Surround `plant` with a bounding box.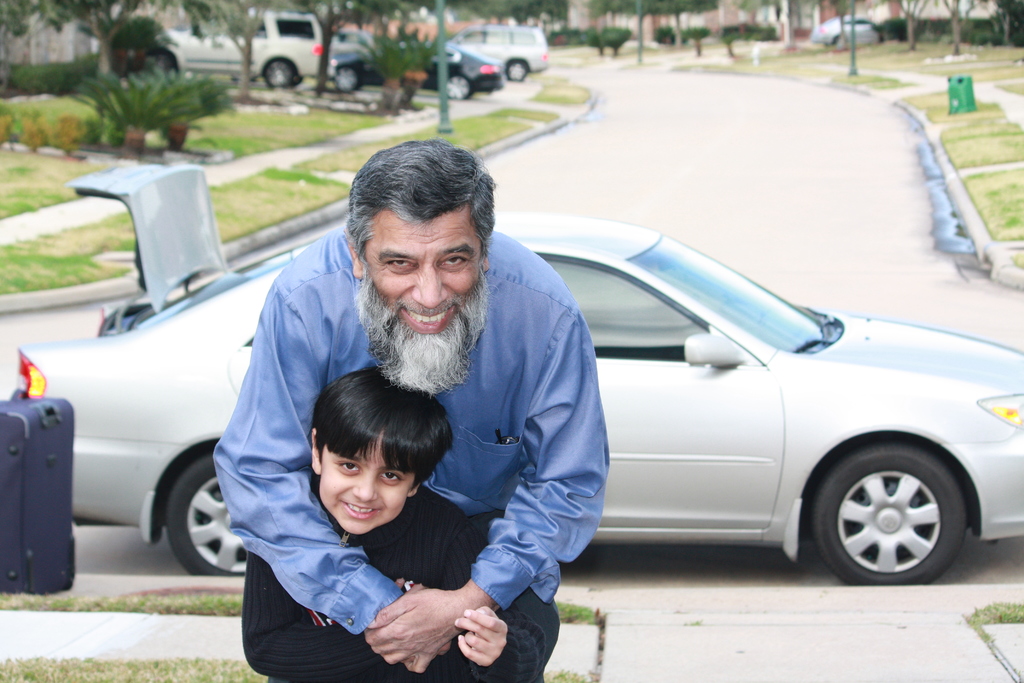
bbox=[876, 15, 925, 45].
